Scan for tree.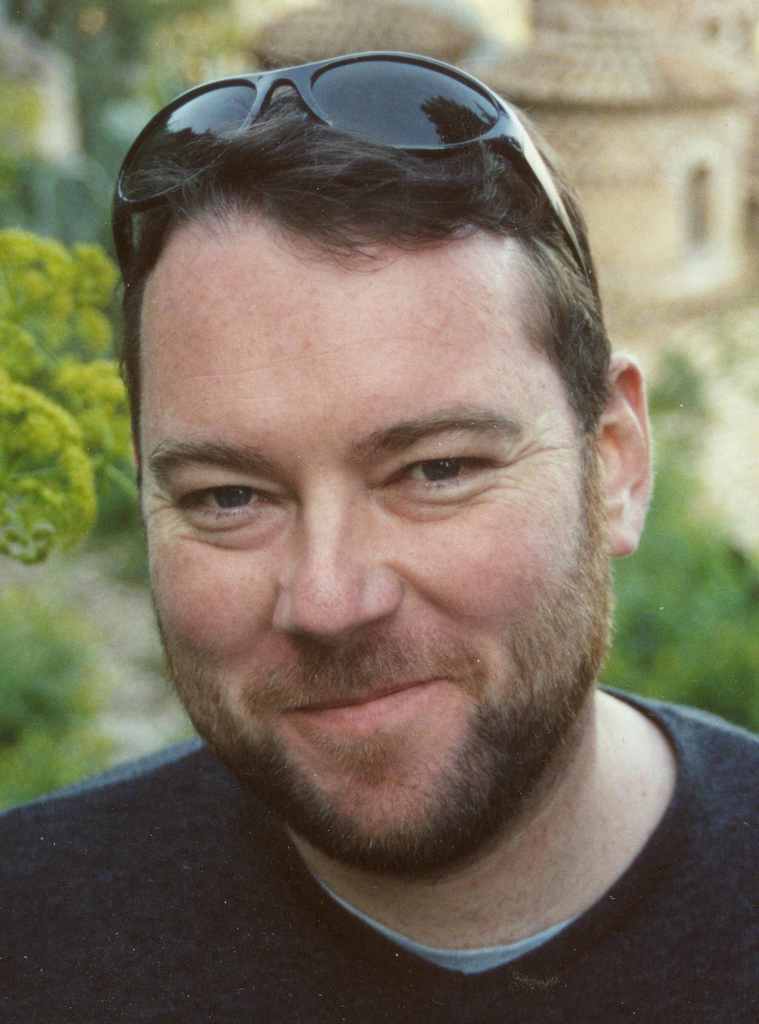
Scan result: {"x1": 0, "y1": 0, "x2": 254, "y2": 264}.
